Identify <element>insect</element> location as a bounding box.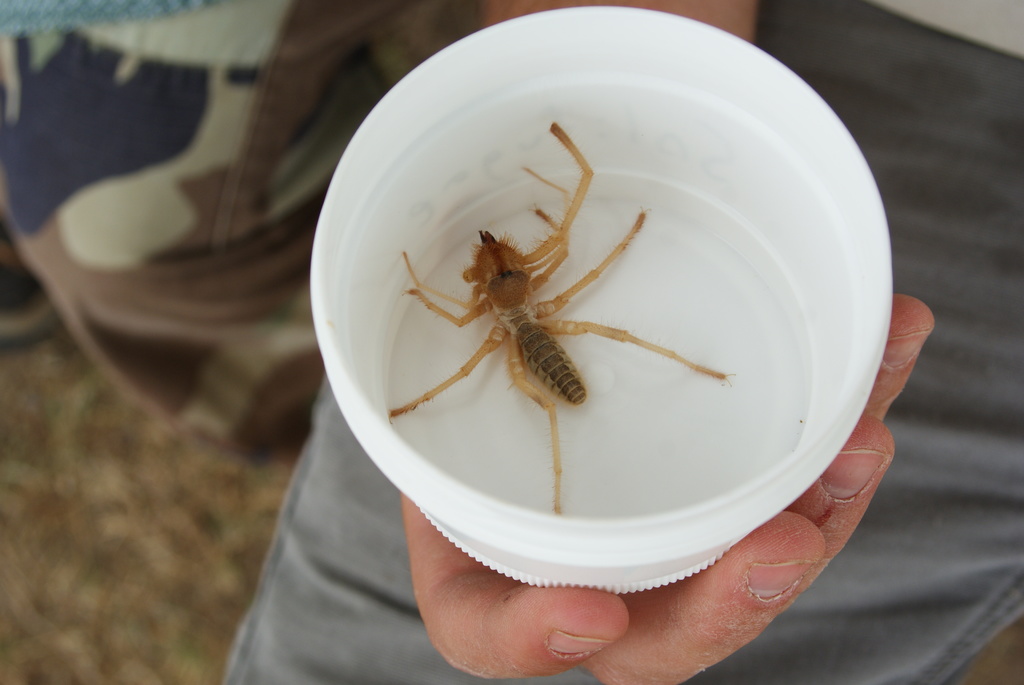
{"x1": 385, "y1": 121, "x2": 740, "y2": 518}.
